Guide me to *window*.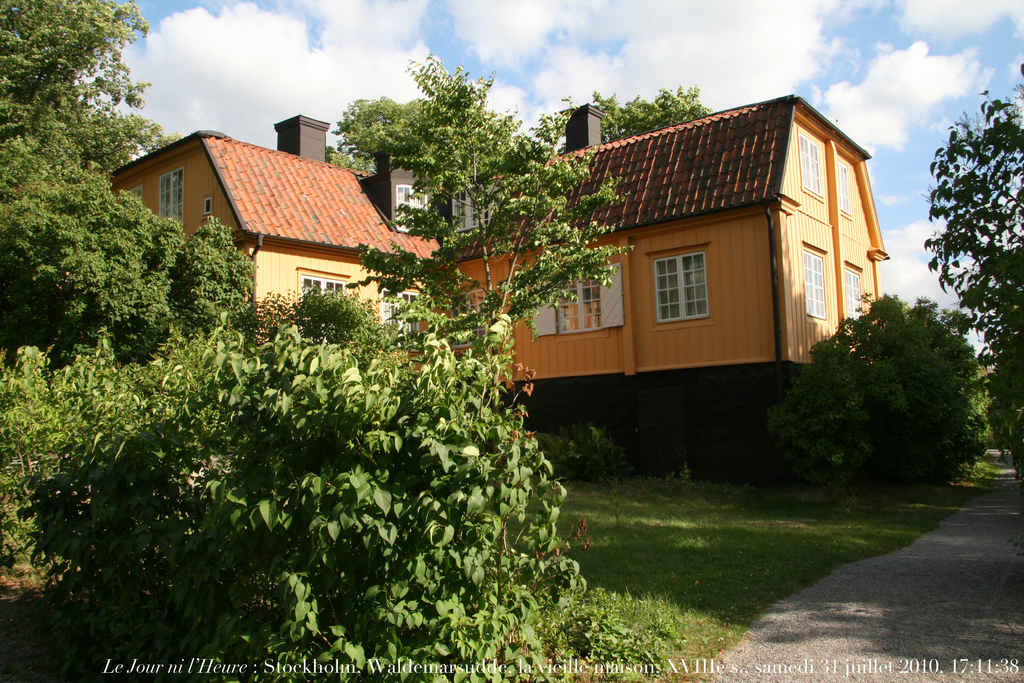
Guidance: [379,279,431,356].
